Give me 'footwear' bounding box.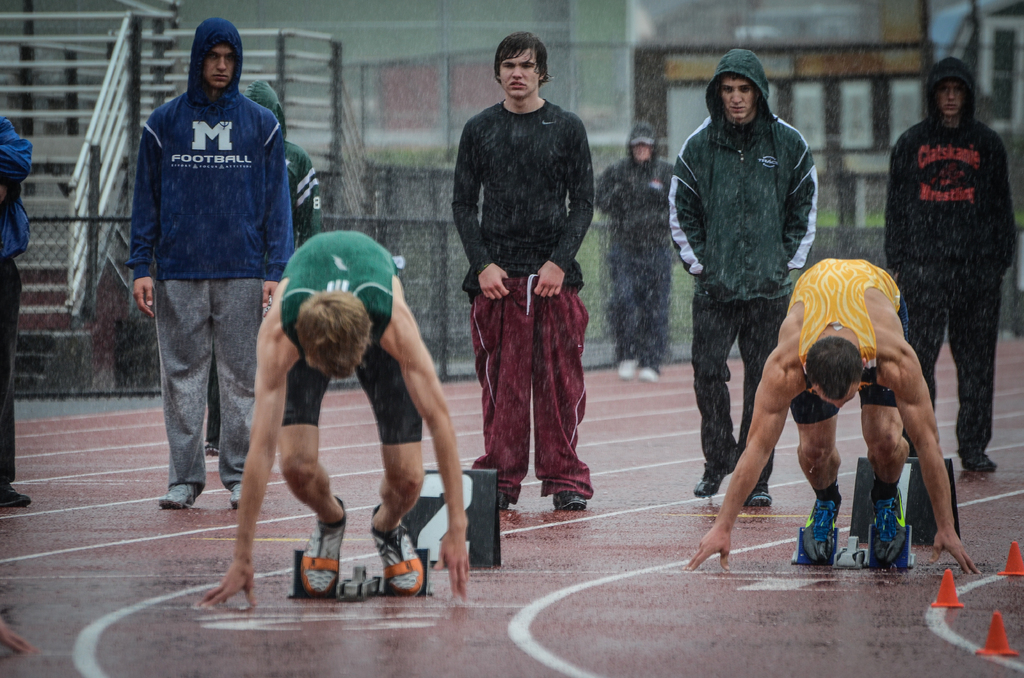
pyautogui.locateOnScreen(301, 495, 347, 591).
